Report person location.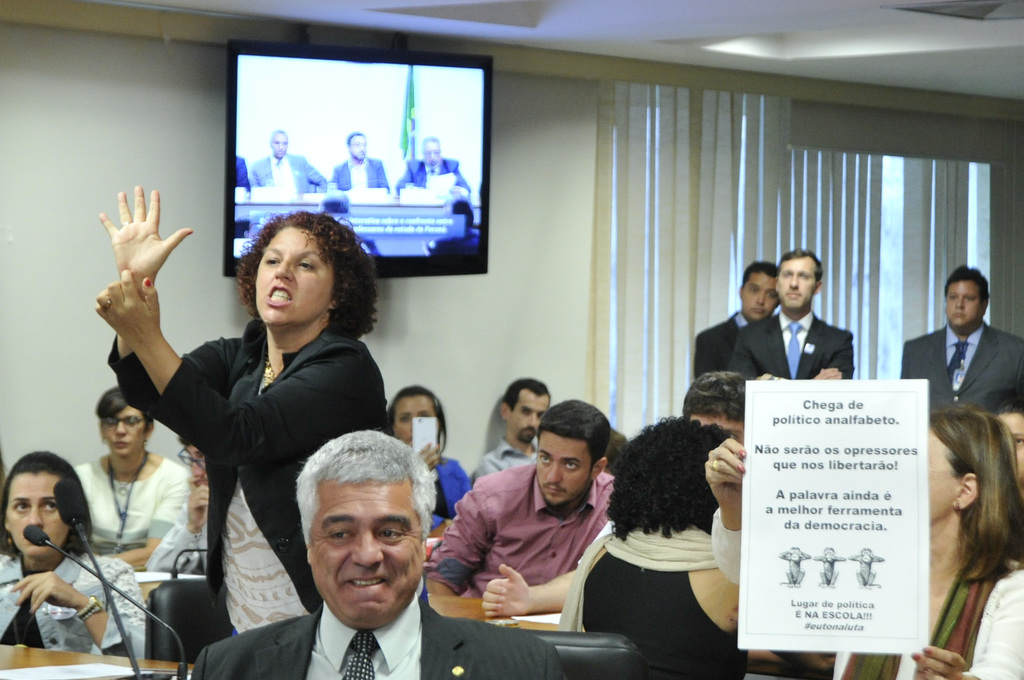
Report: box=[895, 266, 1023, 399].
